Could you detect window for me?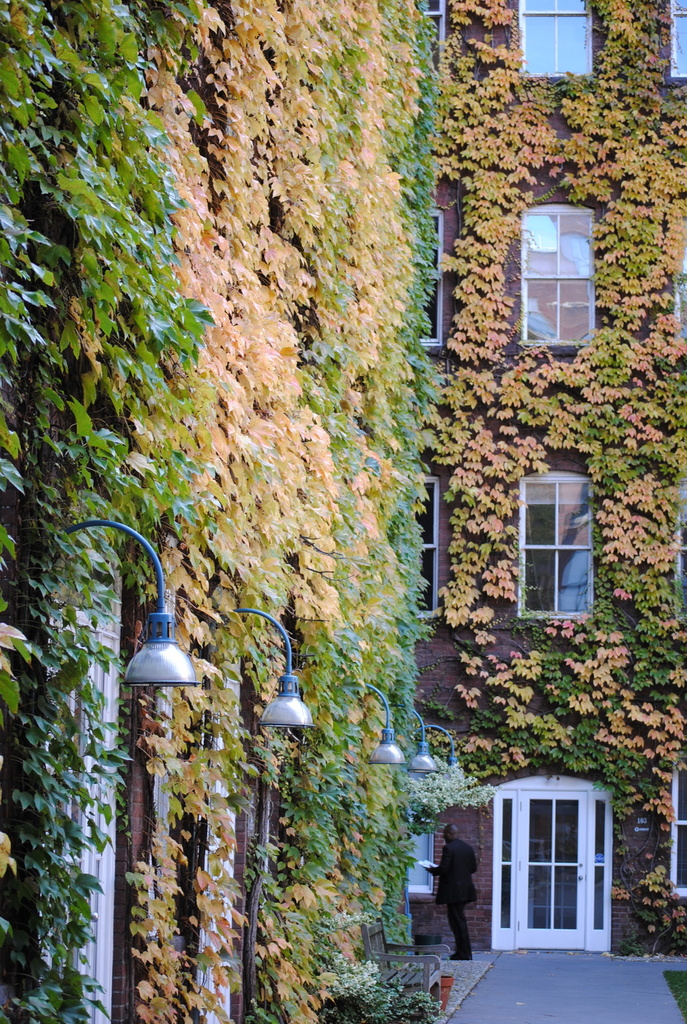
Detection result: [x1=671, y1=751, x2=686, y2=899].
